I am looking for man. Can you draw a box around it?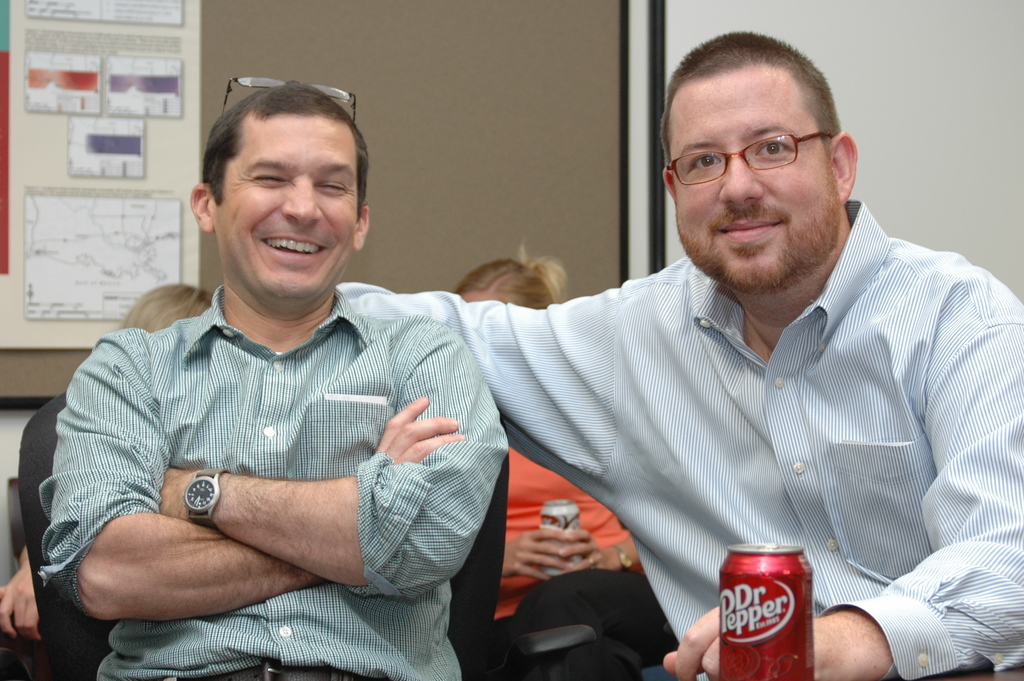
Sure, the bounding box is rect(38, 78, 507, 680).
